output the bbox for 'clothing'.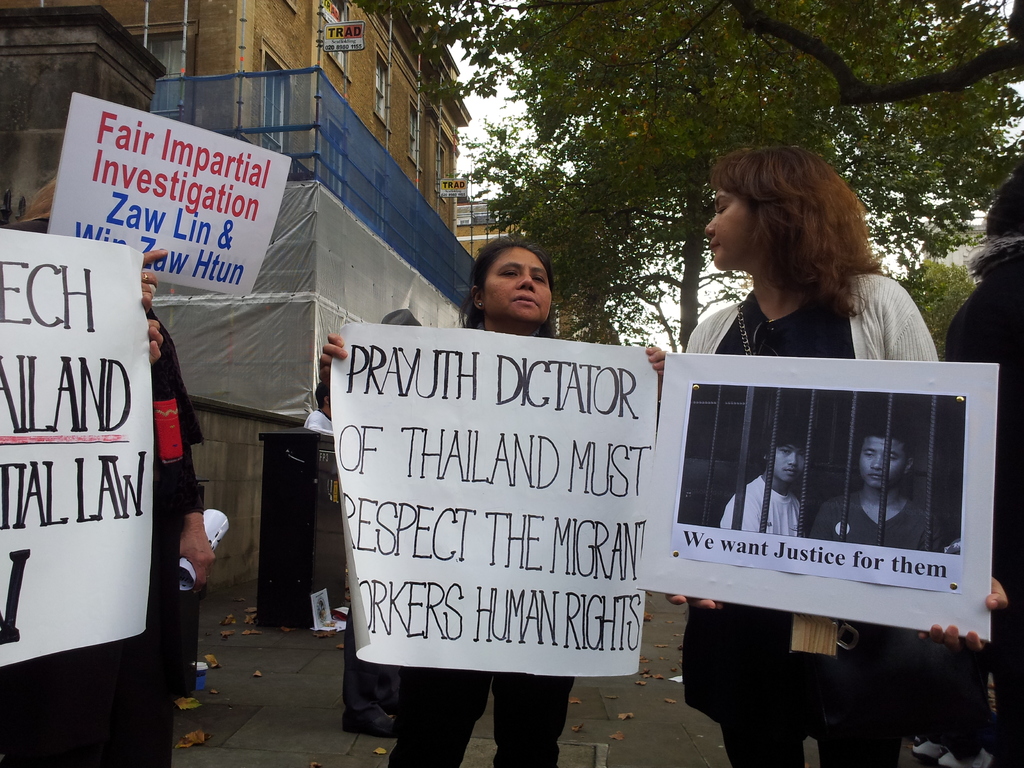
946,233,1023,766.
